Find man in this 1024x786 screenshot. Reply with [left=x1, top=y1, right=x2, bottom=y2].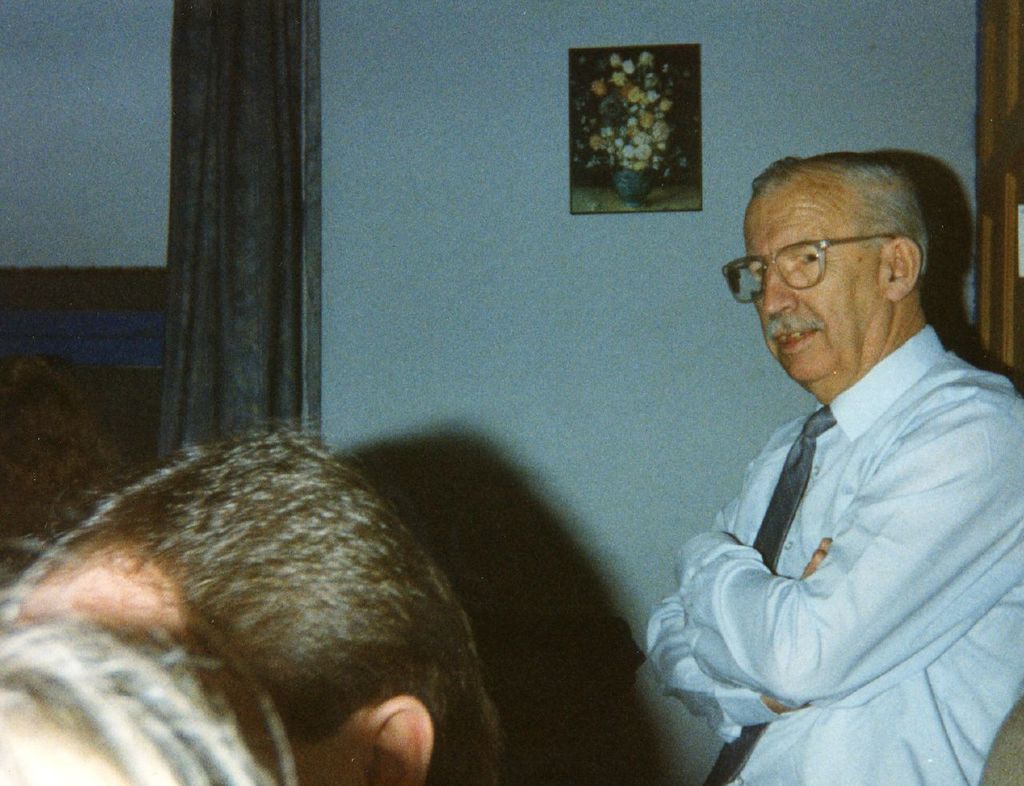
[left=642, top=134, right=1023, bottom=771].
